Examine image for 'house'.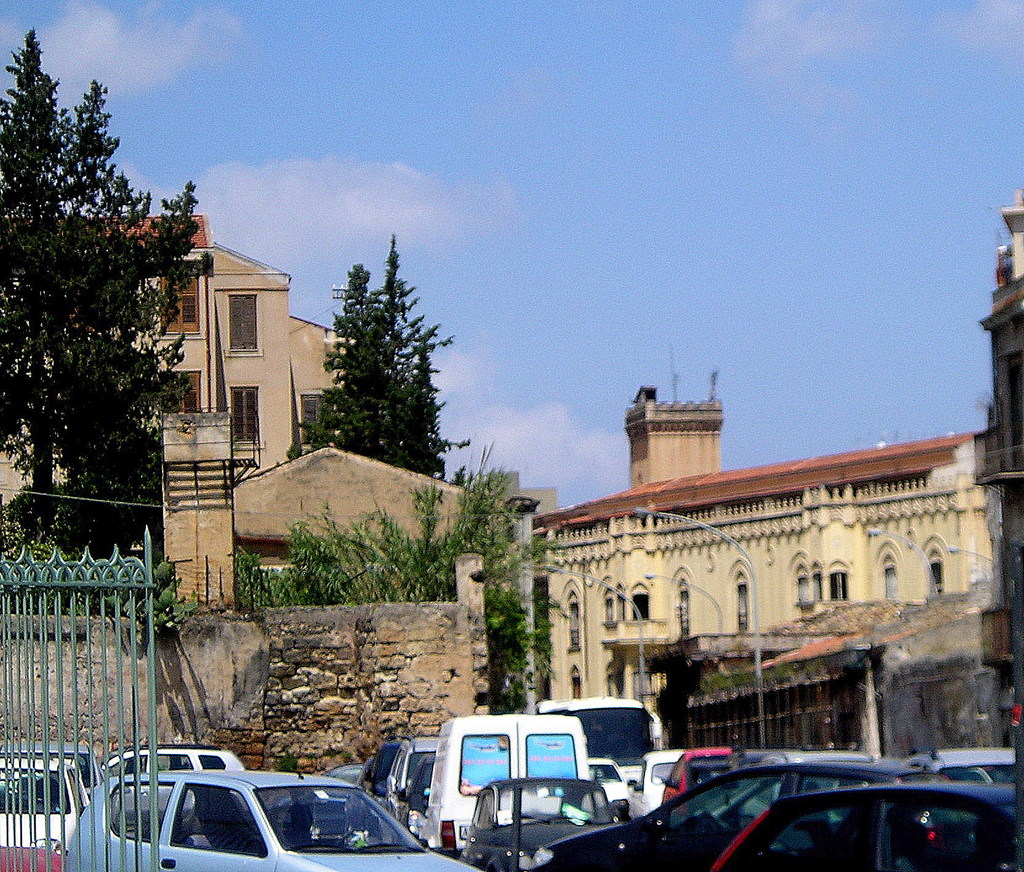
Examination result: bbox(0, 210, 356, 620).
